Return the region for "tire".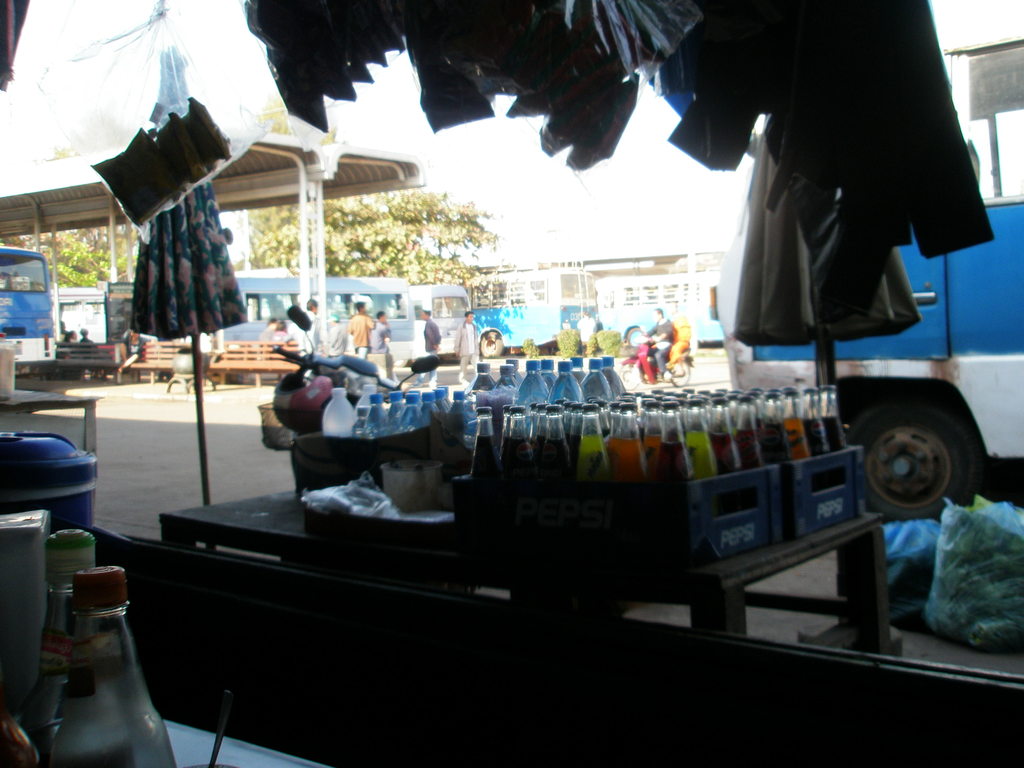
[852,381,988,528].
